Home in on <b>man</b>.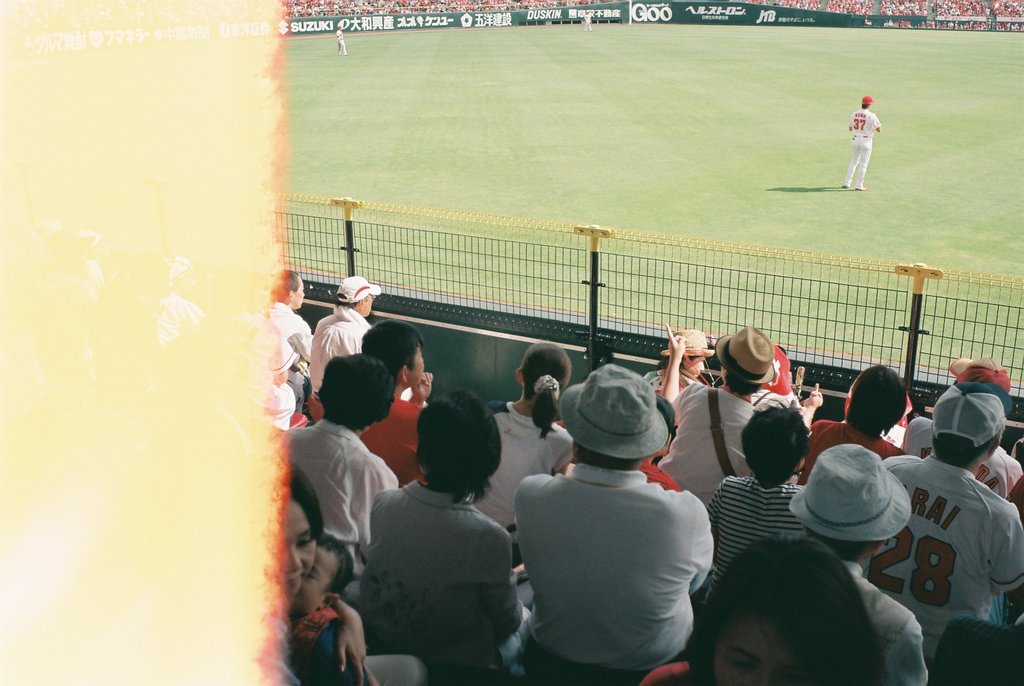
Homed in at box=[354, 391, 524, 685].
